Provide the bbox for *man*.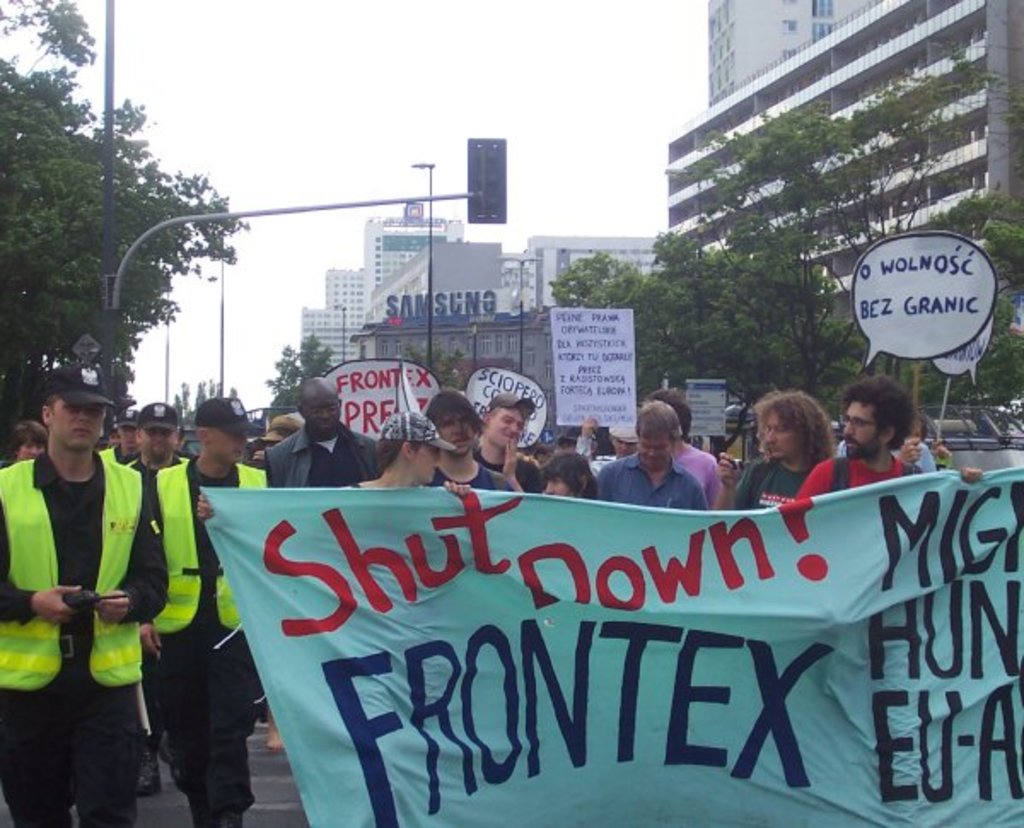
BBox(413, 388, 509, 497).
